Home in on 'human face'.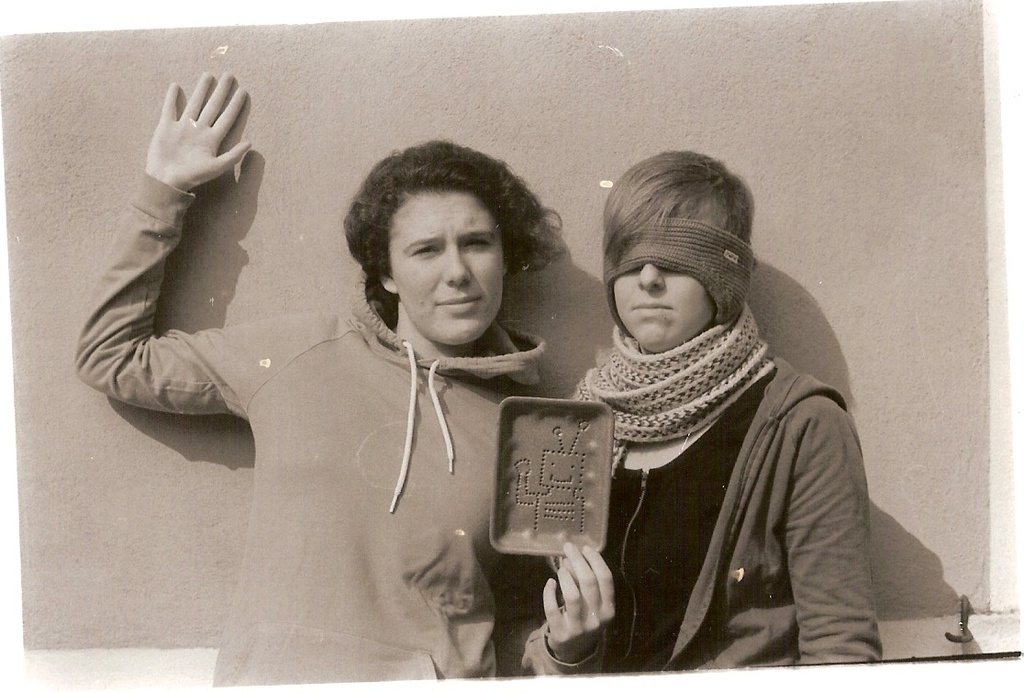
Homed in at [391, 192, 504, 343].
